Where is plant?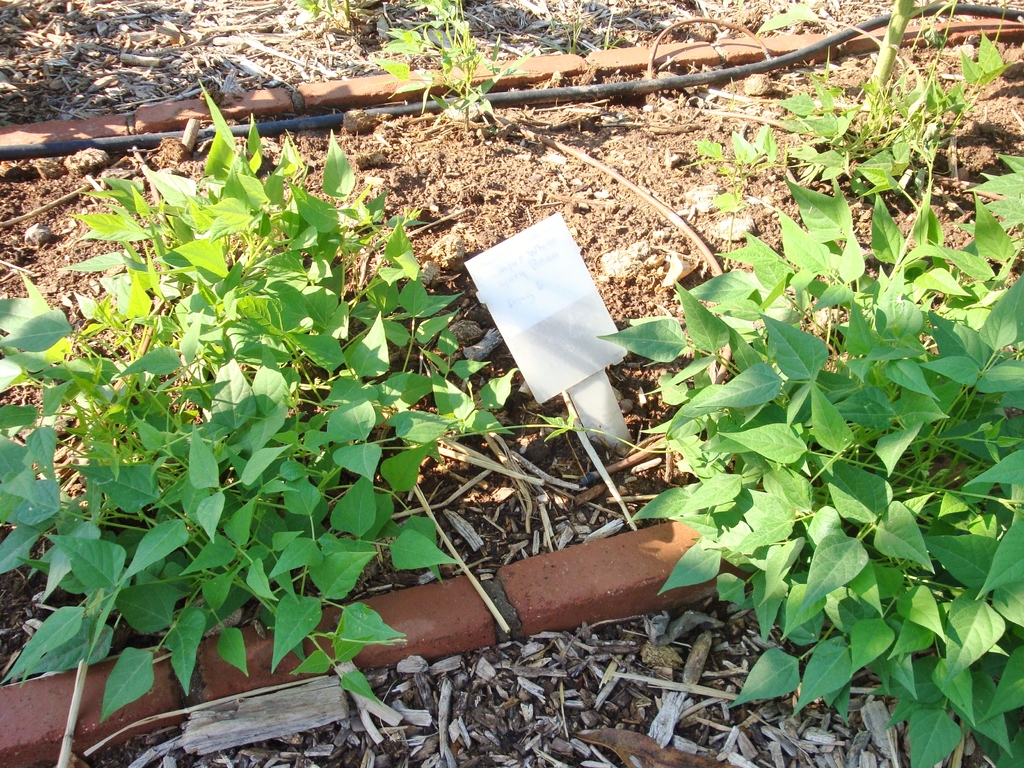
l=534, t=0, r=603, b=58.
